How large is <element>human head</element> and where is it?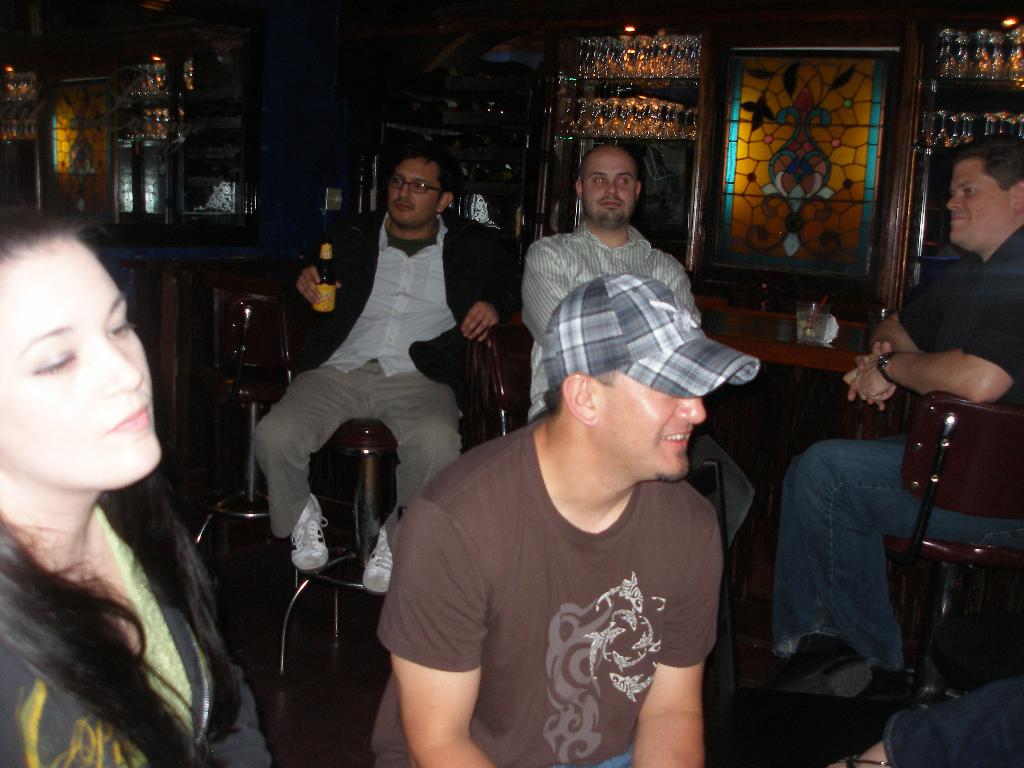
Bounding box: rect(580, 145, 664, 231).
